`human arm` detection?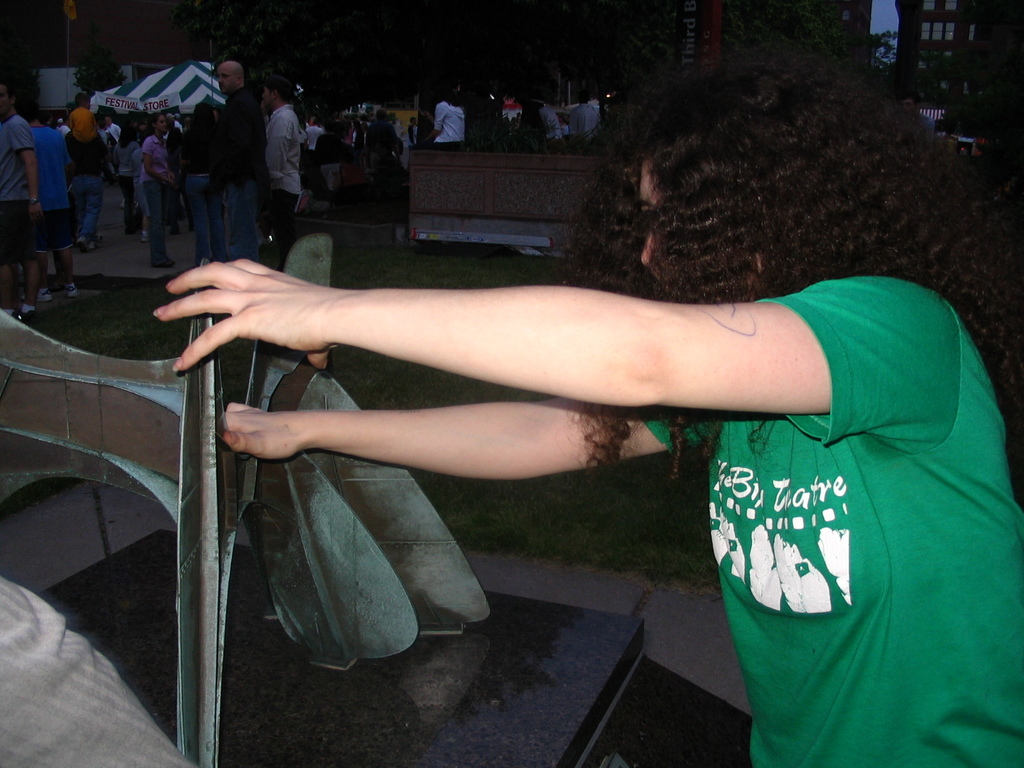
bbox=[569, 111, 581, 131]
